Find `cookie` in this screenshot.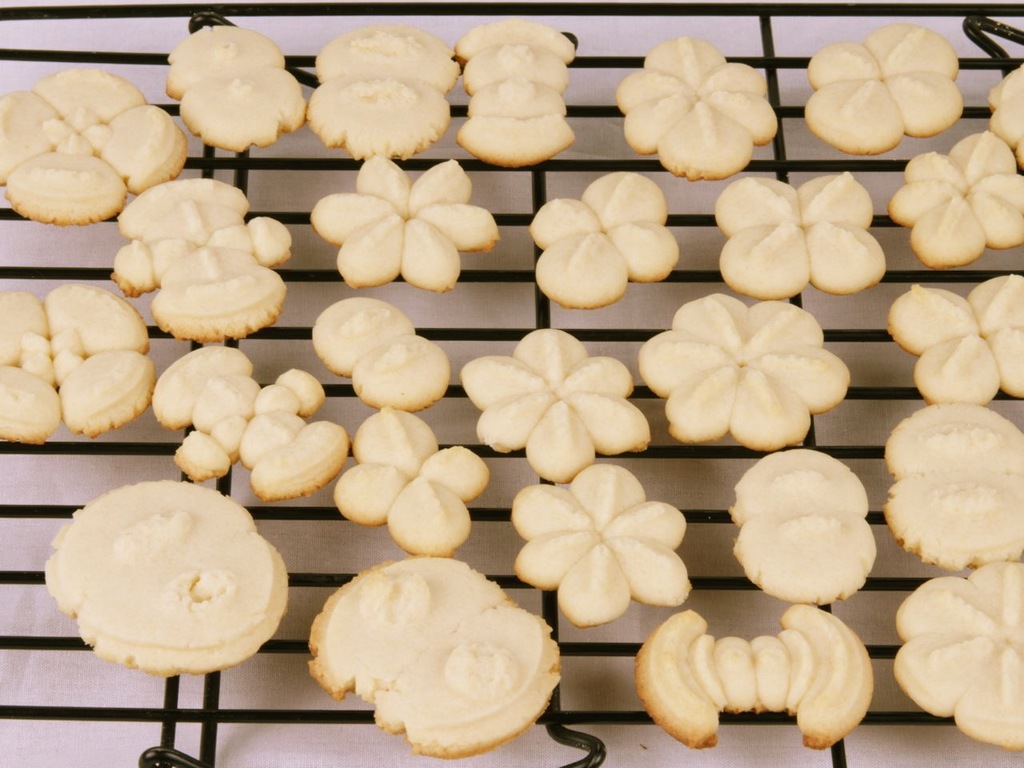
The bounding box for `cookie` is <bbox>306, 19, 459, 159</bbox>.
